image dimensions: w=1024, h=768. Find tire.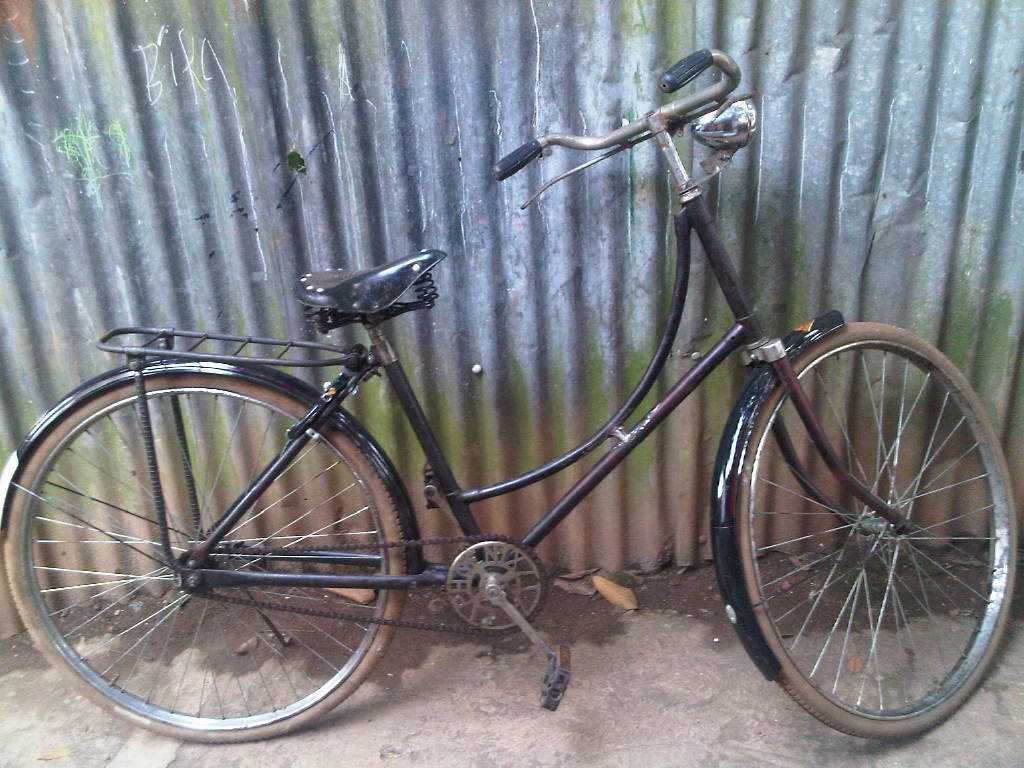
(2,373,406,742).
